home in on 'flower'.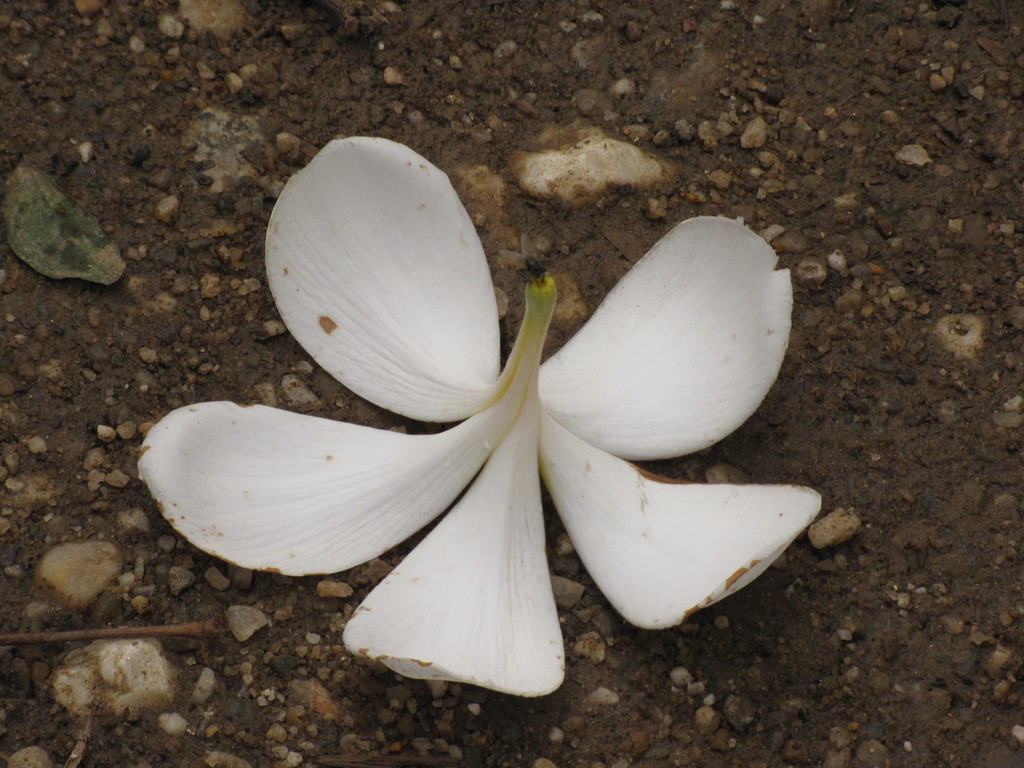
Homed in at <box>114,102,859,693</box>.
